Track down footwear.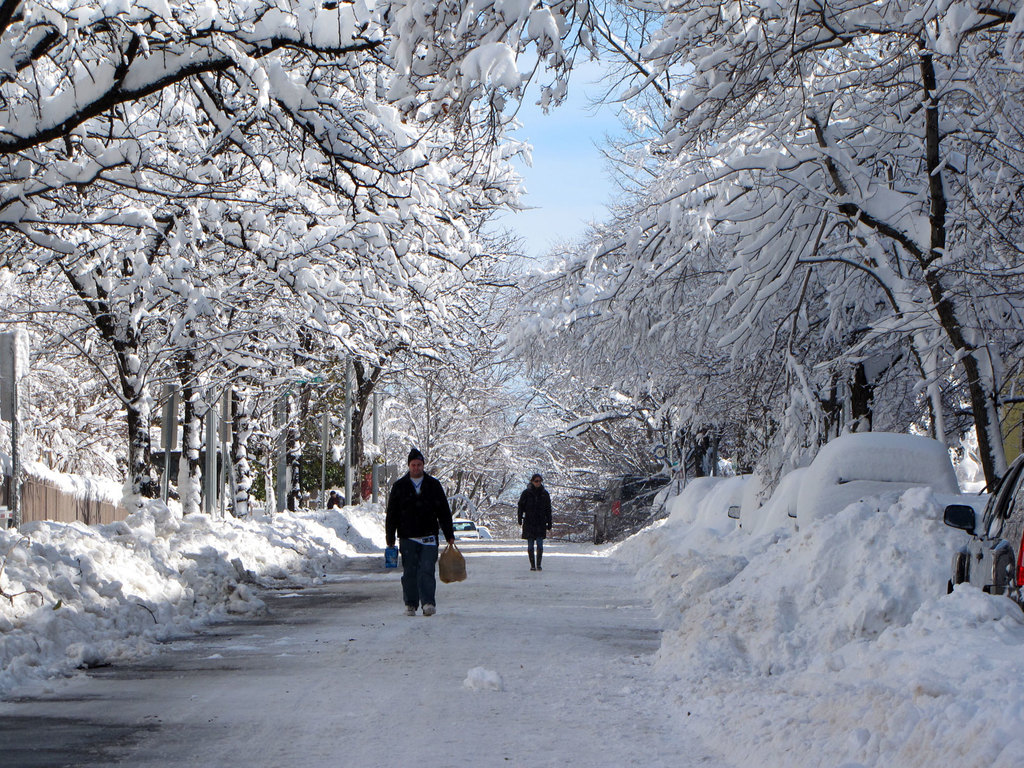
Tracked to detection(423, 603, 433, 616).
